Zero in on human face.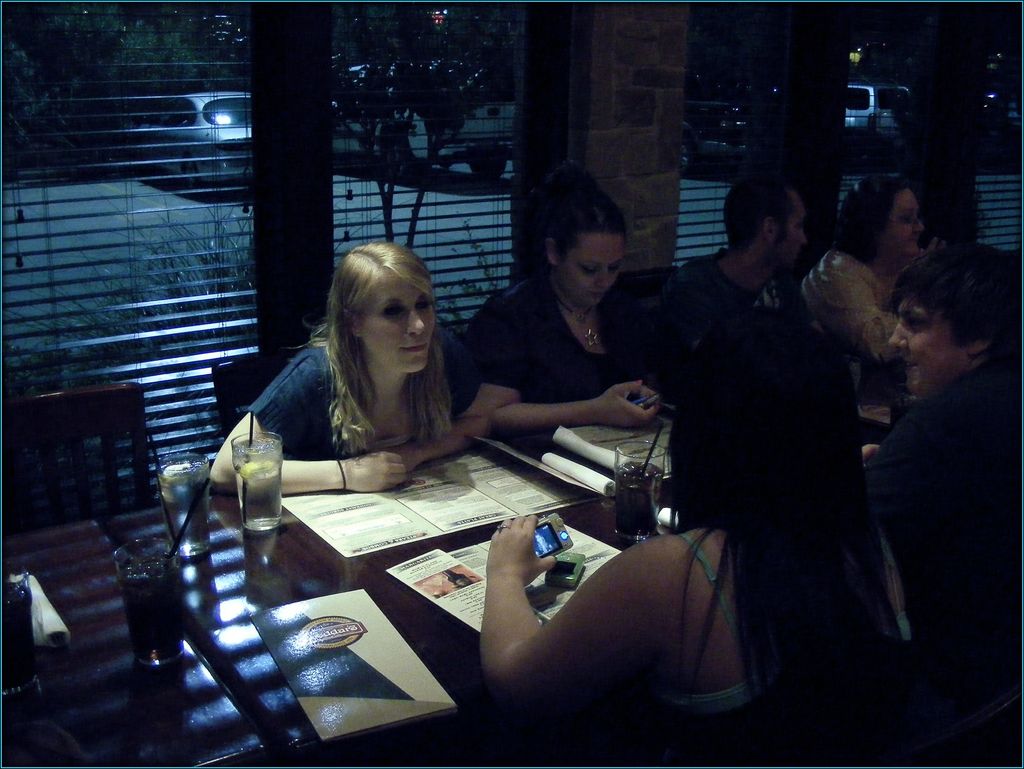
Zeroed in: bbox(557, 229, 623, 313).
